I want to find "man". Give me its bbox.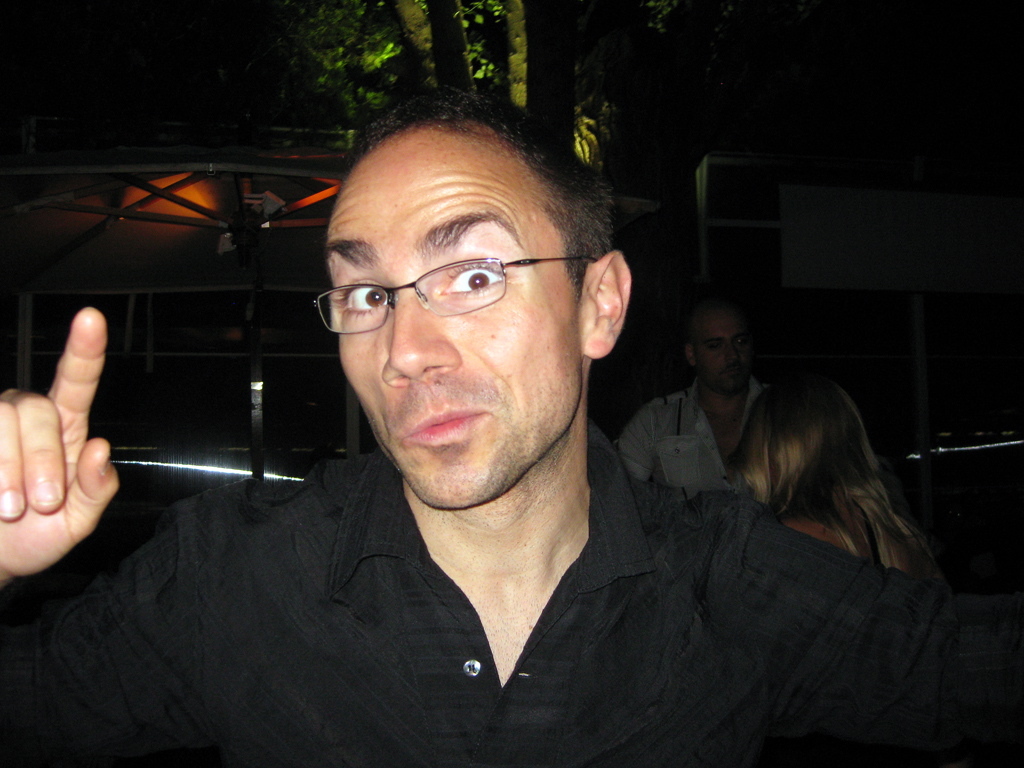
(606, 296, 780, 500).
